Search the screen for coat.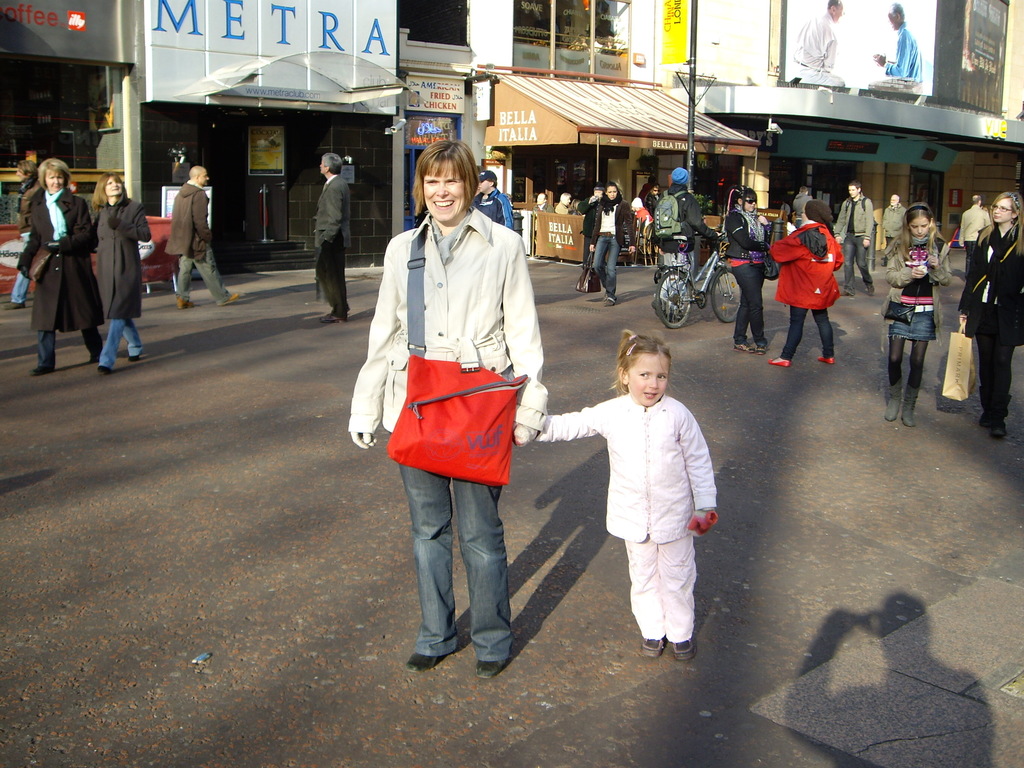
Found at locate(168, 179, 211, 256).
